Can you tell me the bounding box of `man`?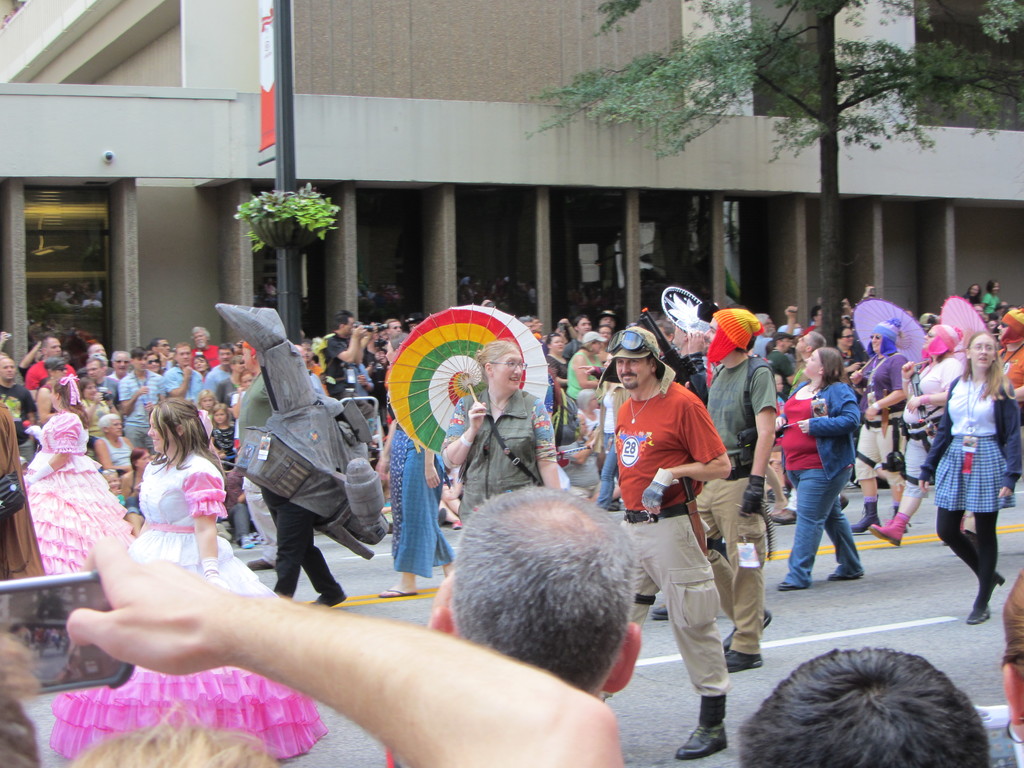
pyautogui.locateOnScreen(150, 336, 190, 387).
